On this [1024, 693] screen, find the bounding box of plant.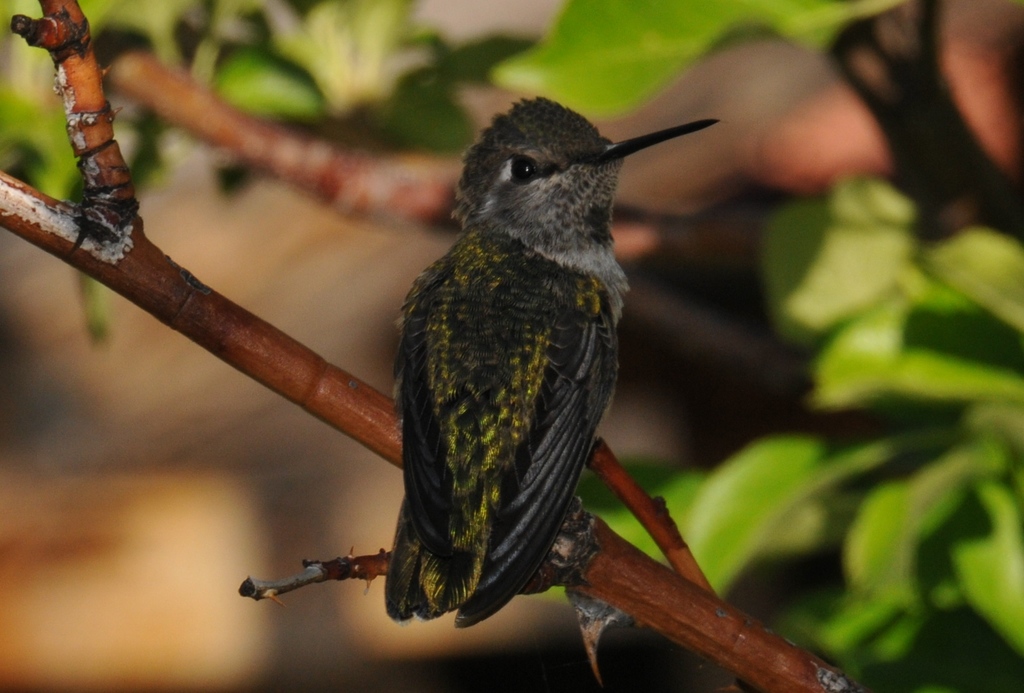
Bounding box: 0:0:1023:692.
